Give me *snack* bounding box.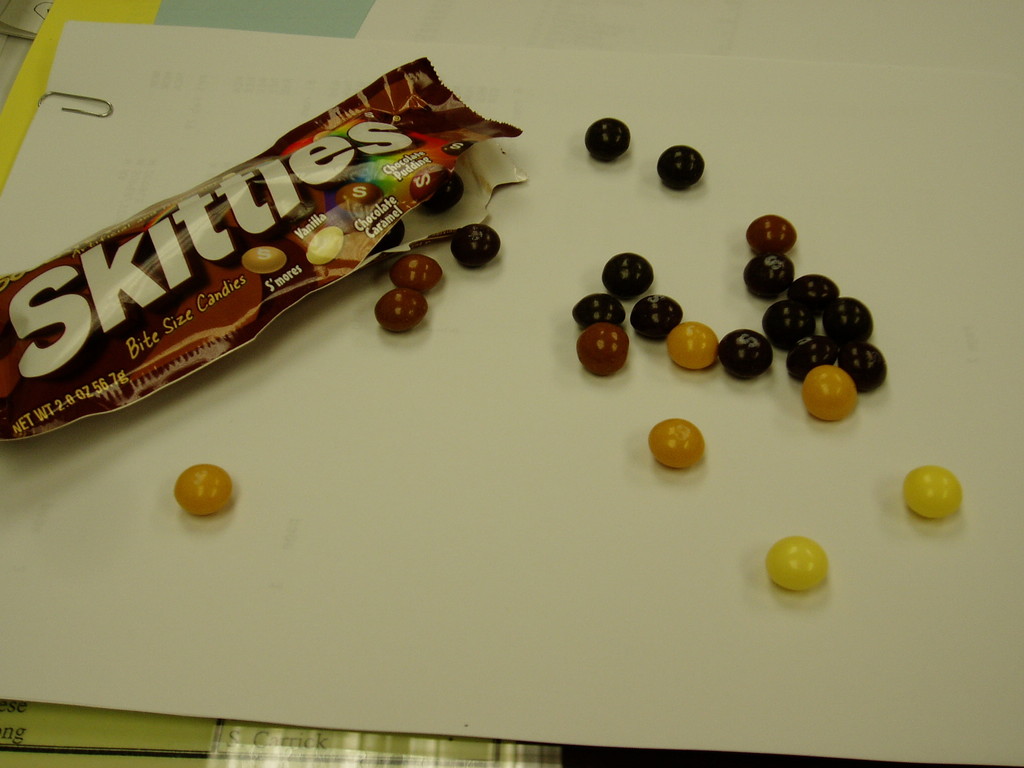
308 224 346 264.
